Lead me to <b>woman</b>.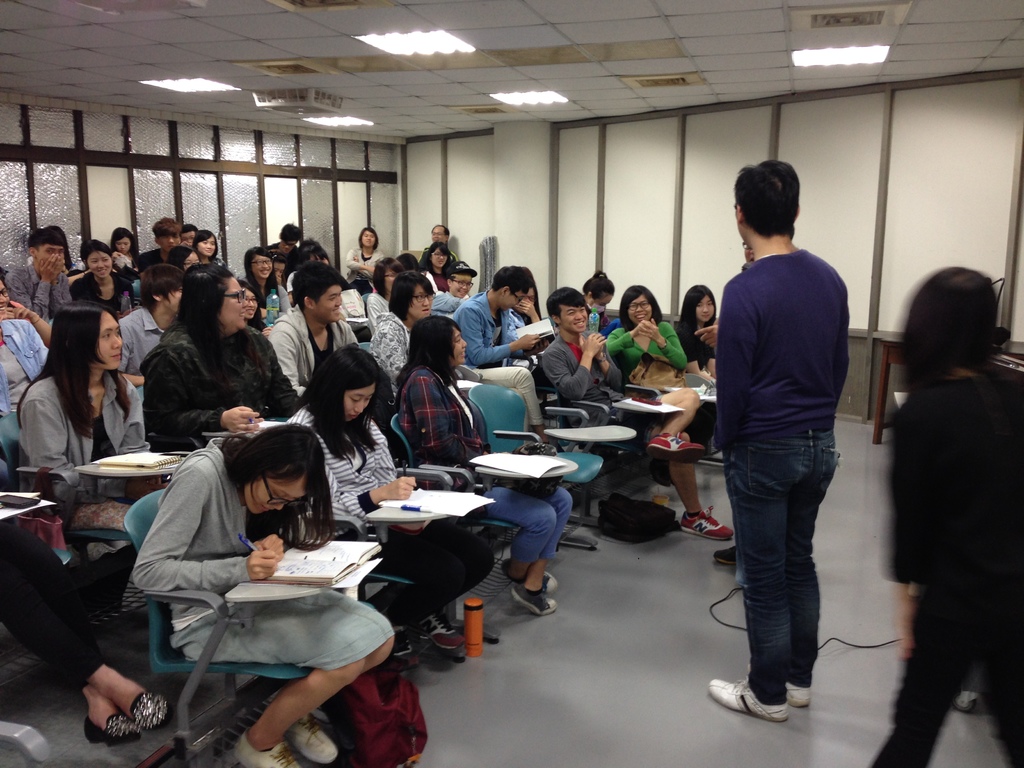
Lead to [left=509, top=281, right=547, bottom=352].
